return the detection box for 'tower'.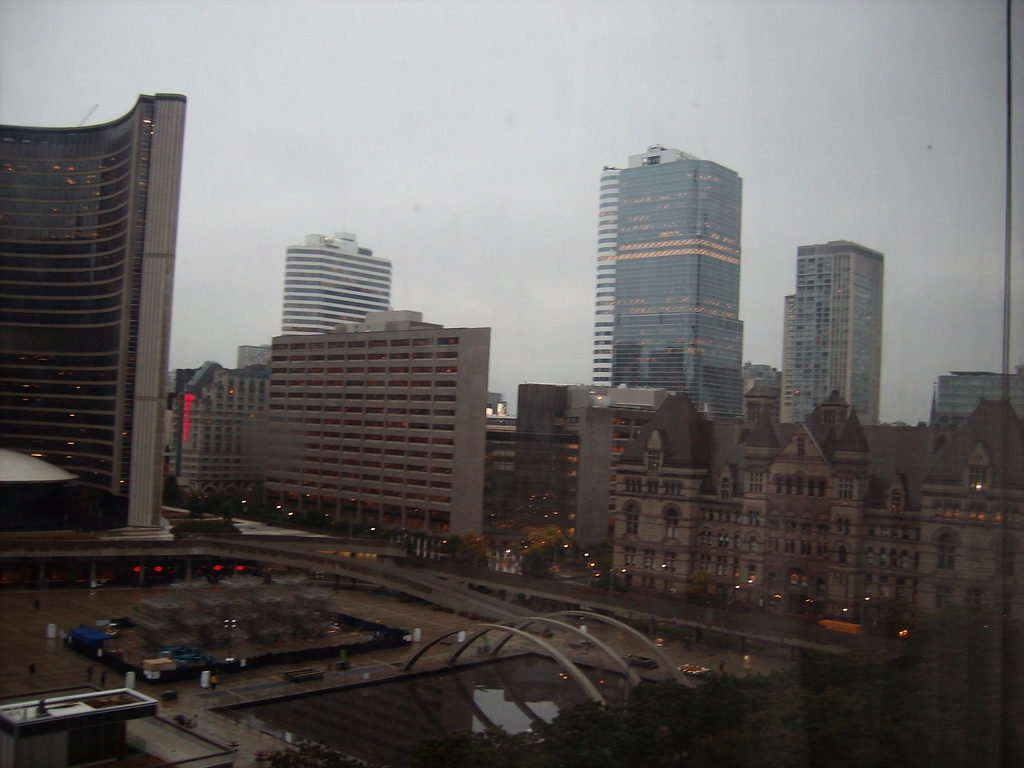
region(20, 72, 227, 536).
